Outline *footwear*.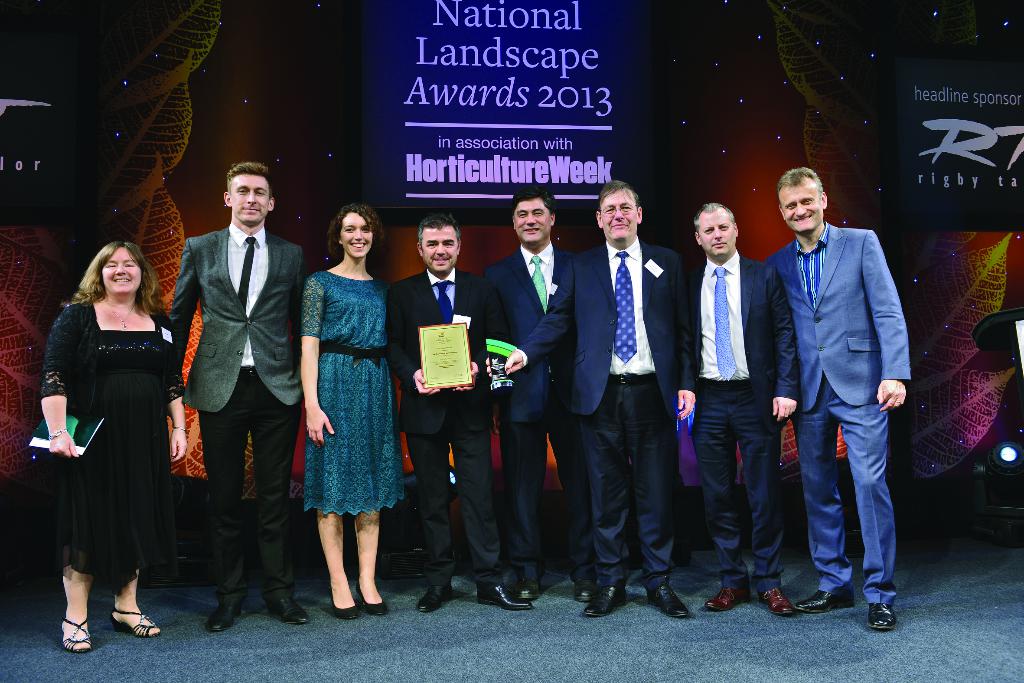
Outline: left=580, top=582, right=636, bottom=622.
